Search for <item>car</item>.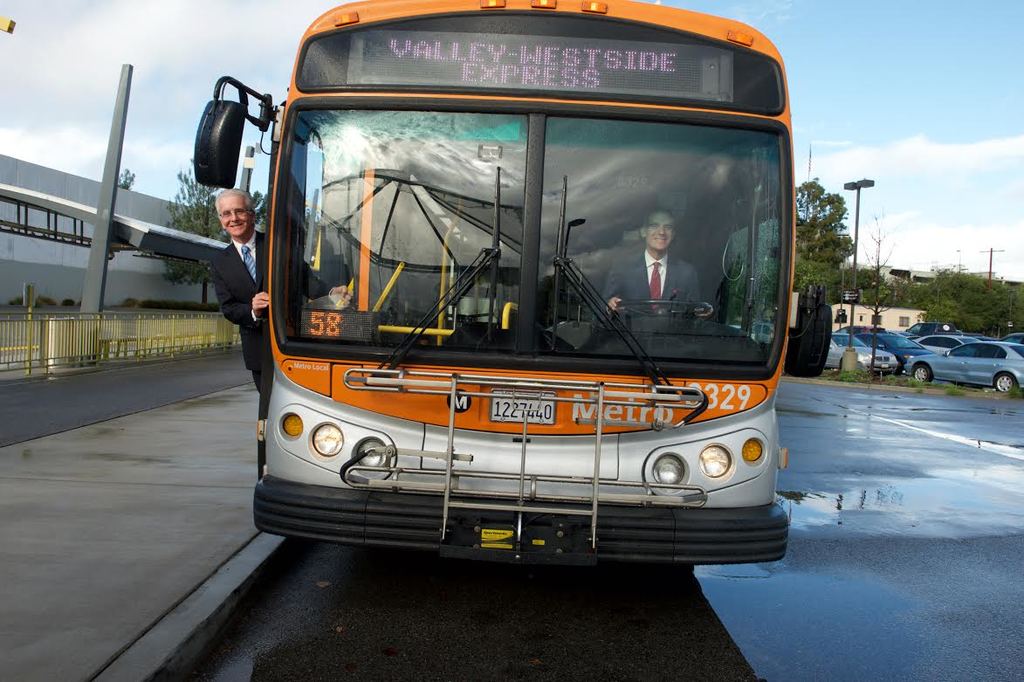
Found at <region>905, 334, 1022, 394</region>.
